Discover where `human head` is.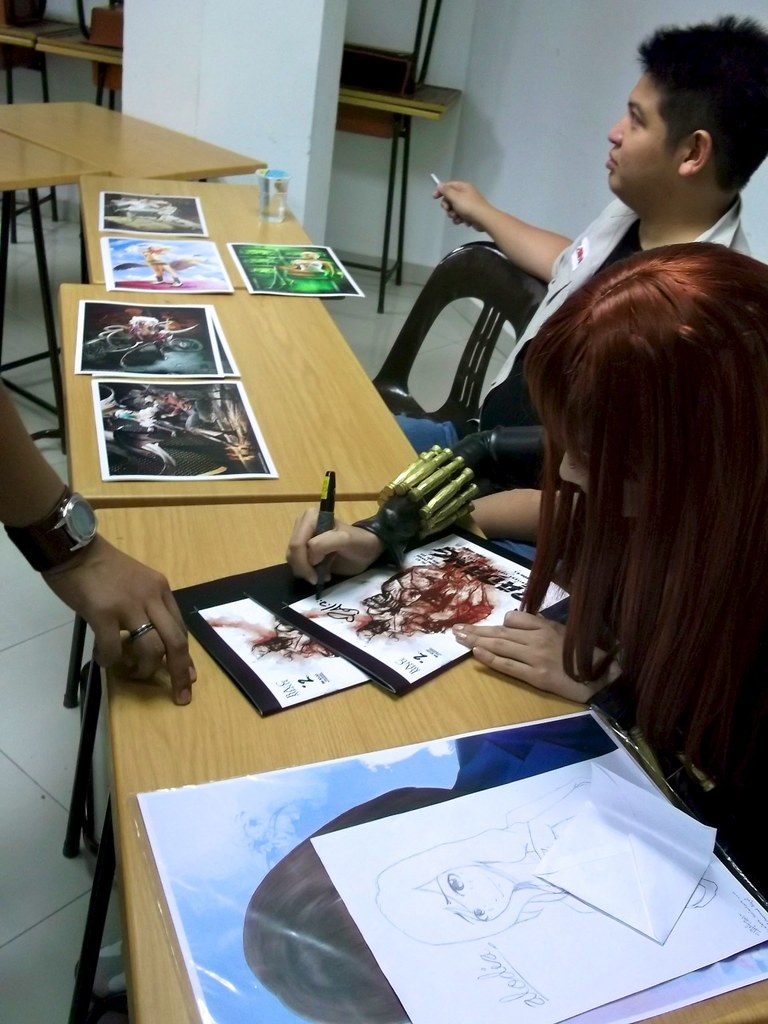
Discovered at bbox=(603, 6, 766, 207).
